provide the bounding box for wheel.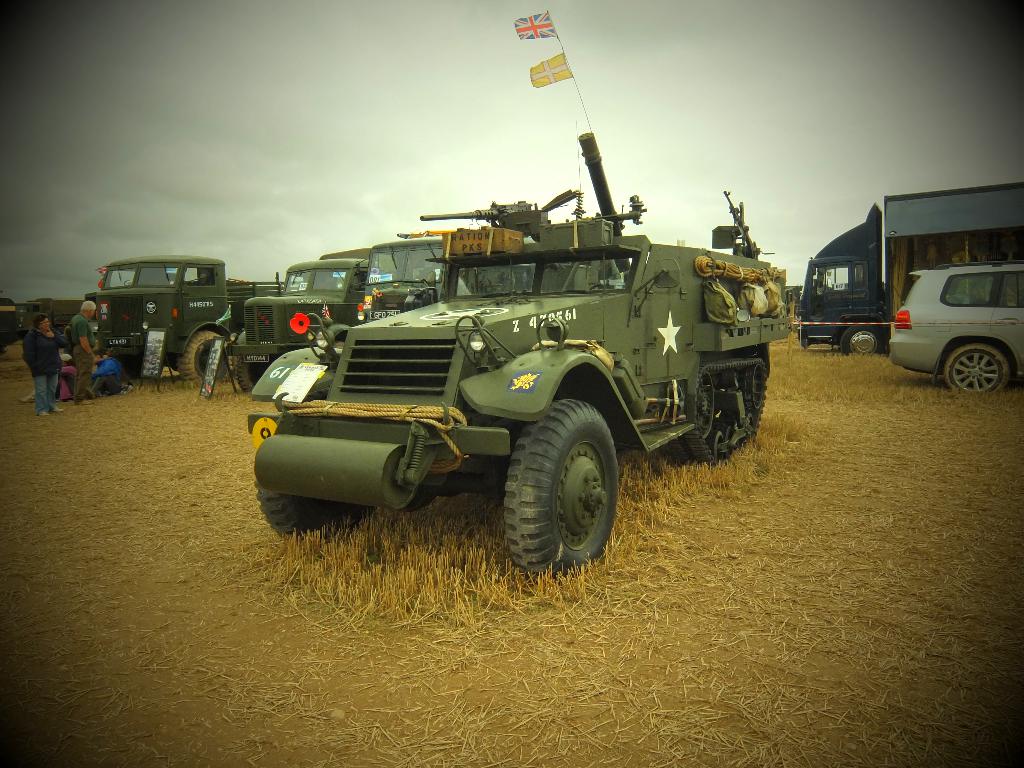
230, 362, 257, 395.
